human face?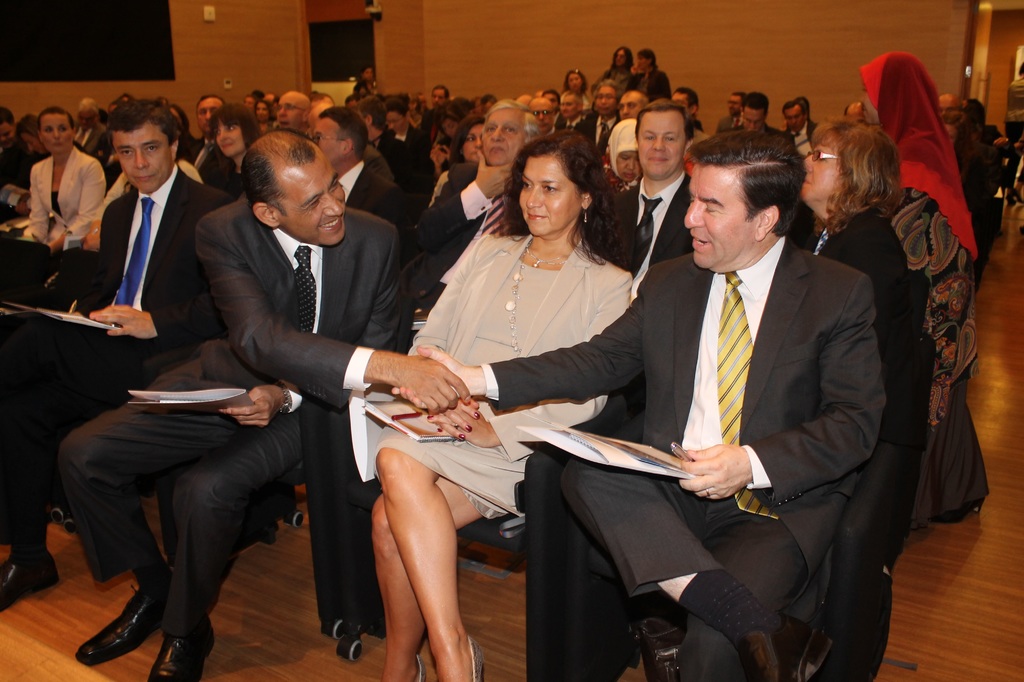
[618,151,637,181]
